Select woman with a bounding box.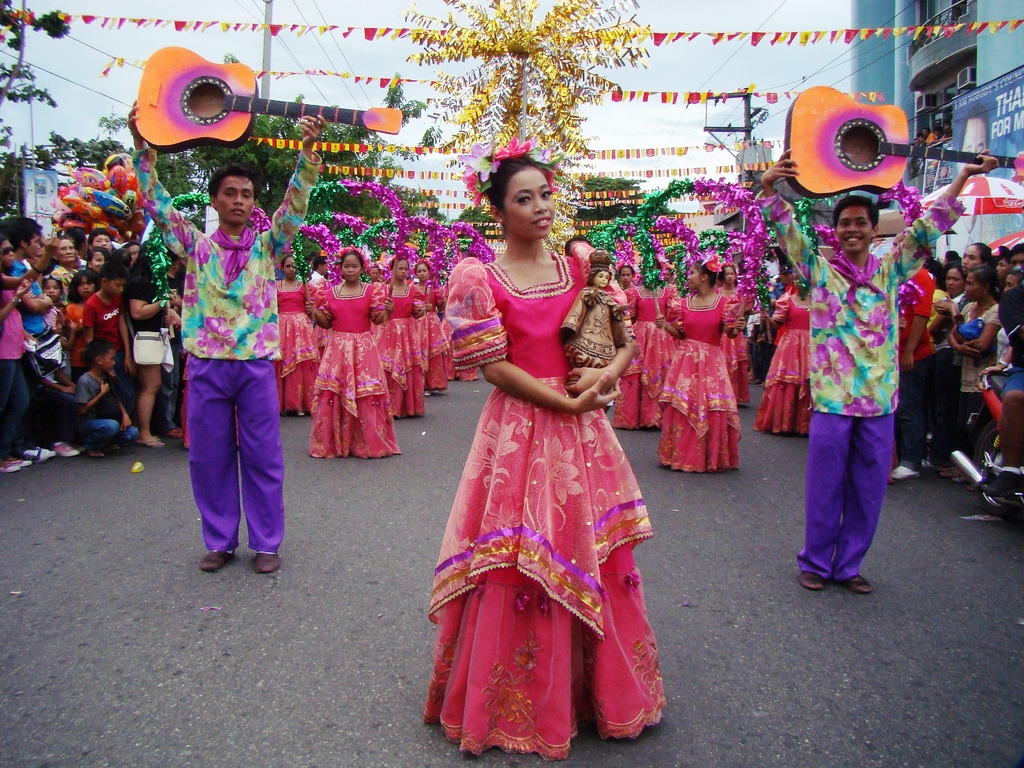
left=411, top=266, right=457, bottom=390.
